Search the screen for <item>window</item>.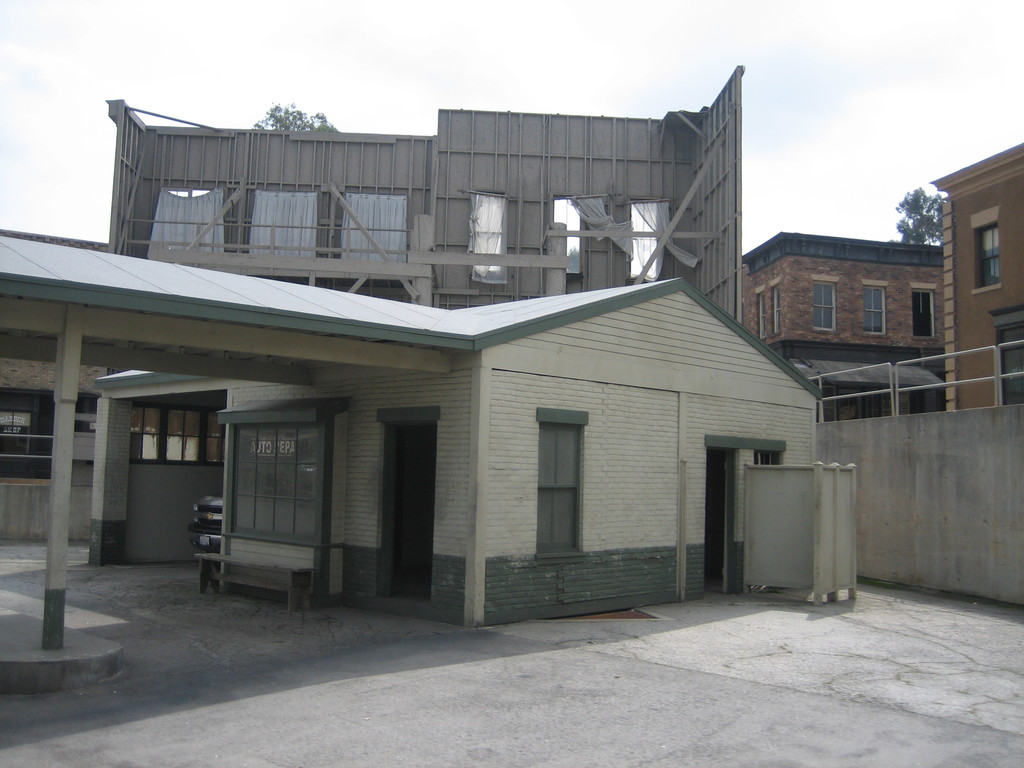
Found at region(220, 397, 337, 548).
